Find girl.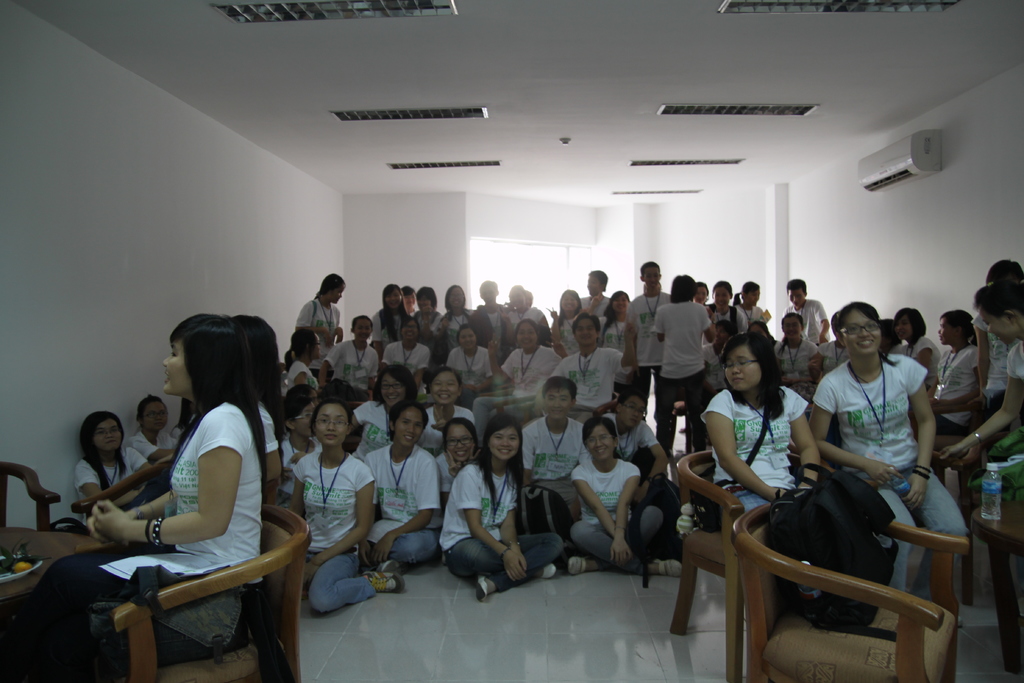
{"left": 697, "top": 332, "right": 825, "bottom": 531}.
